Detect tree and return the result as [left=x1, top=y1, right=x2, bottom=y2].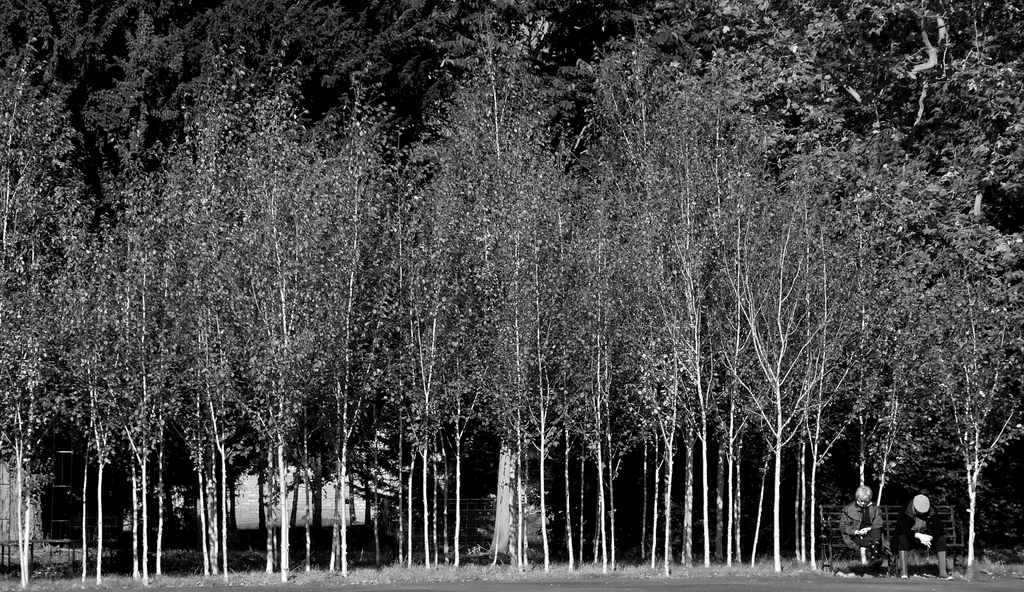
[left=0, top=34, right=195, bottom=588].
